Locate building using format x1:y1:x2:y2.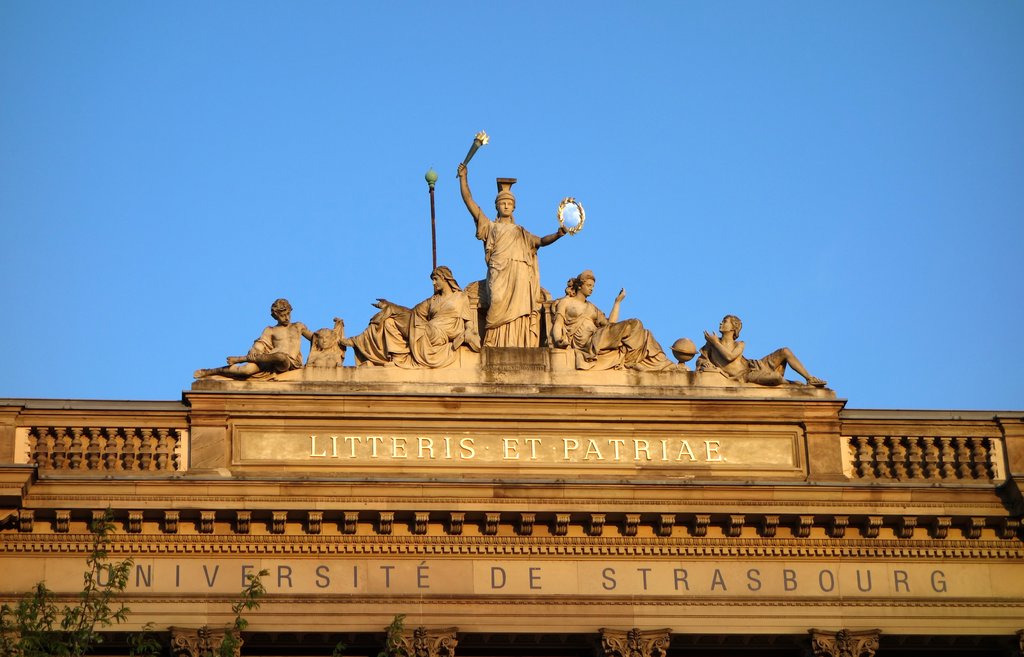
1:129:1020:653.
